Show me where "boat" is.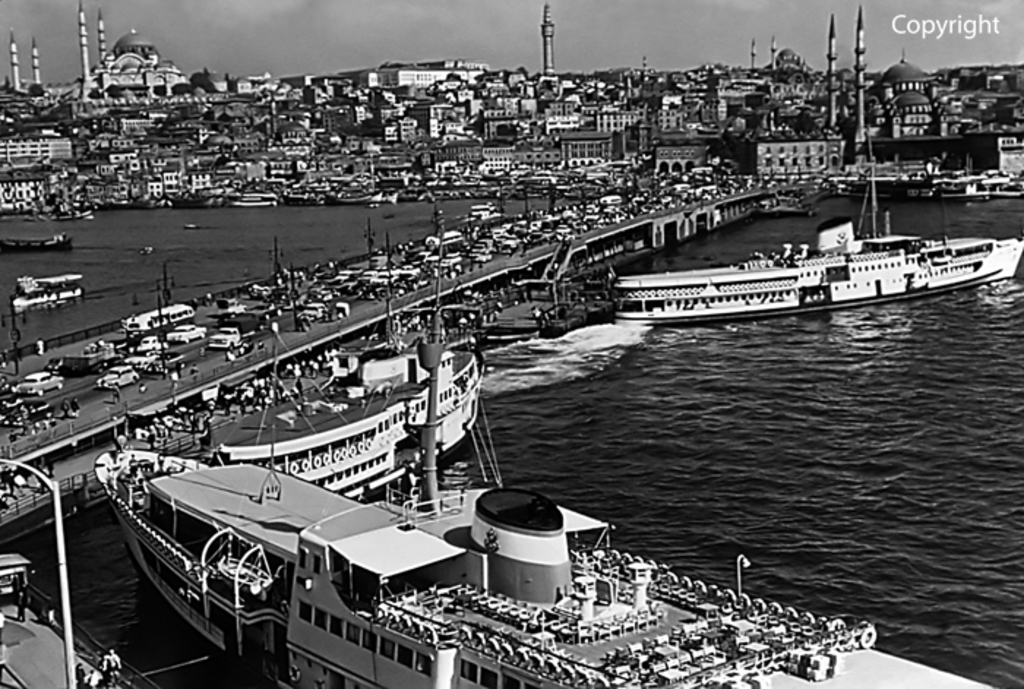
"boat" is at pyautogui.locateOnScreen(3, 231, 76, 256).
